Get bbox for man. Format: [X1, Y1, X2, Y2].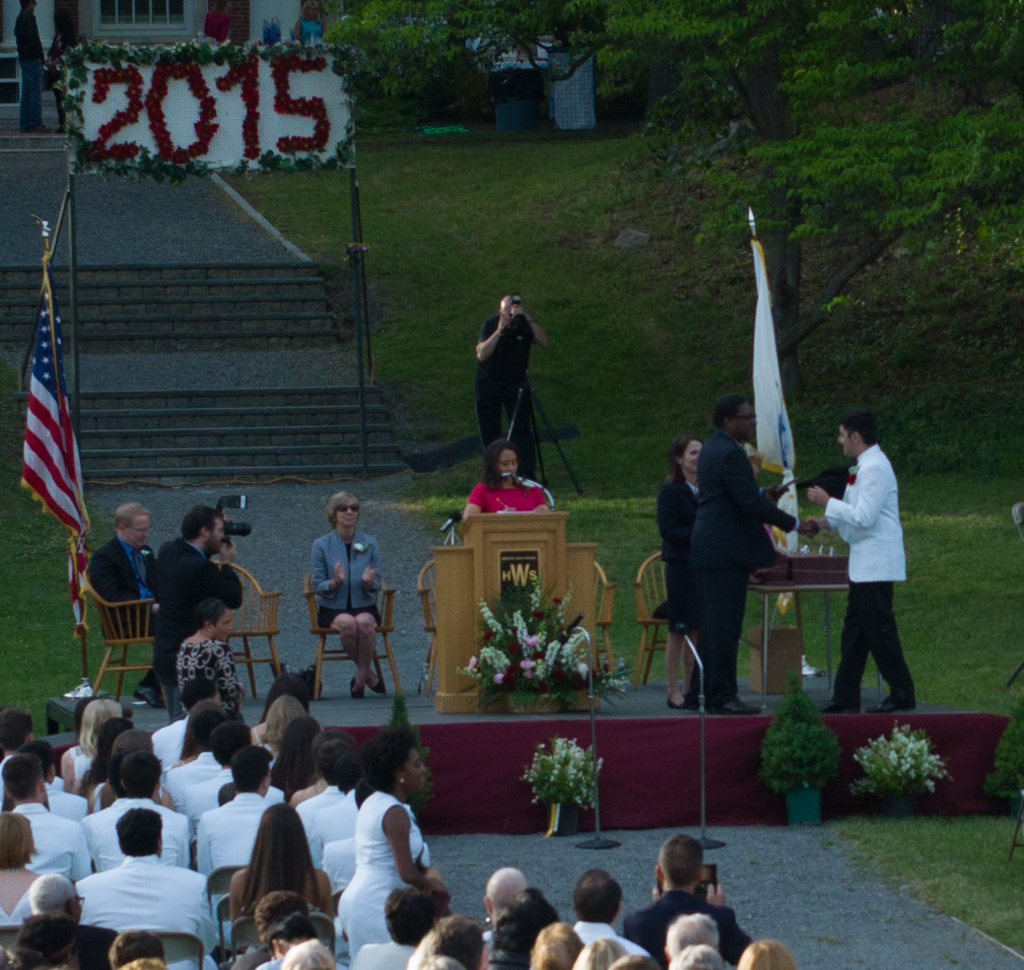
[802, 410, 907, 716].
